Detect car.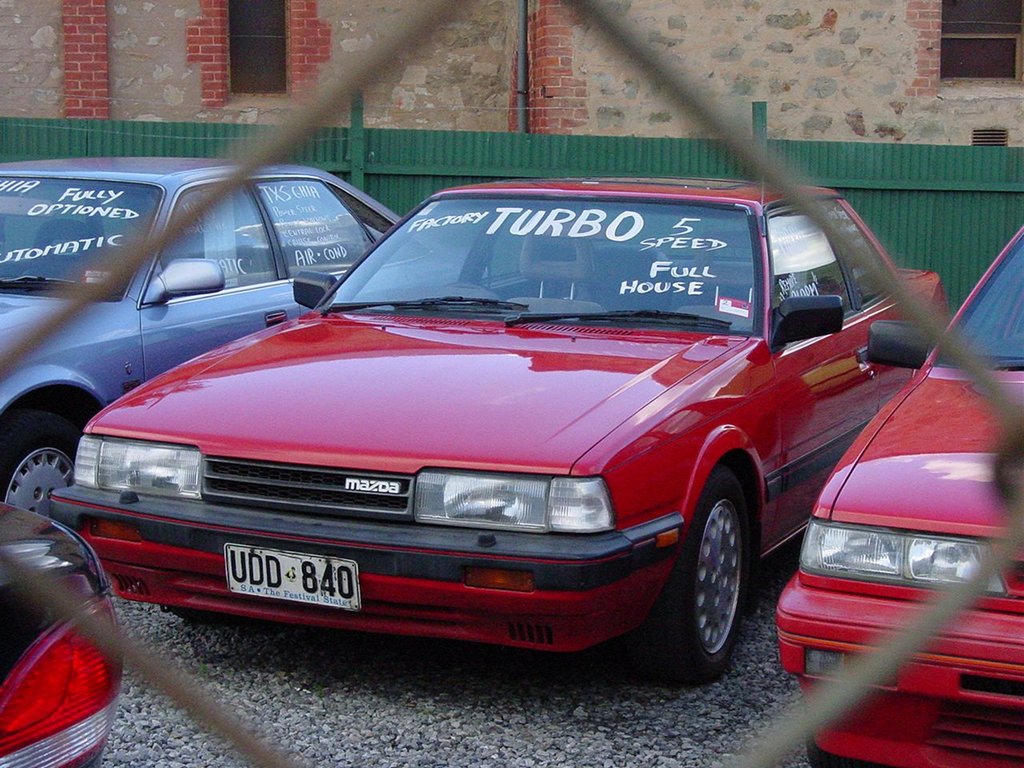
Detected at detection(48, 178, 950, 690).
